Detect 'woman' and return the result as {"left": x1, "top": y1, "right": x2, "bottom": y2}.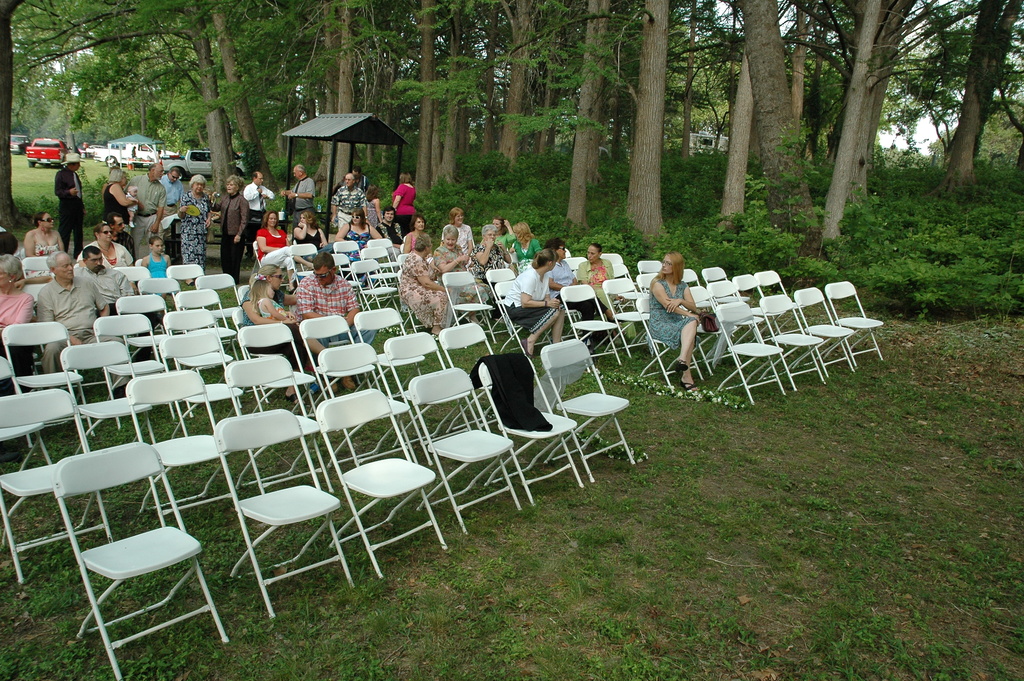
{"left": 399, "top": 234, "right": 454, "bottom": 332}.
